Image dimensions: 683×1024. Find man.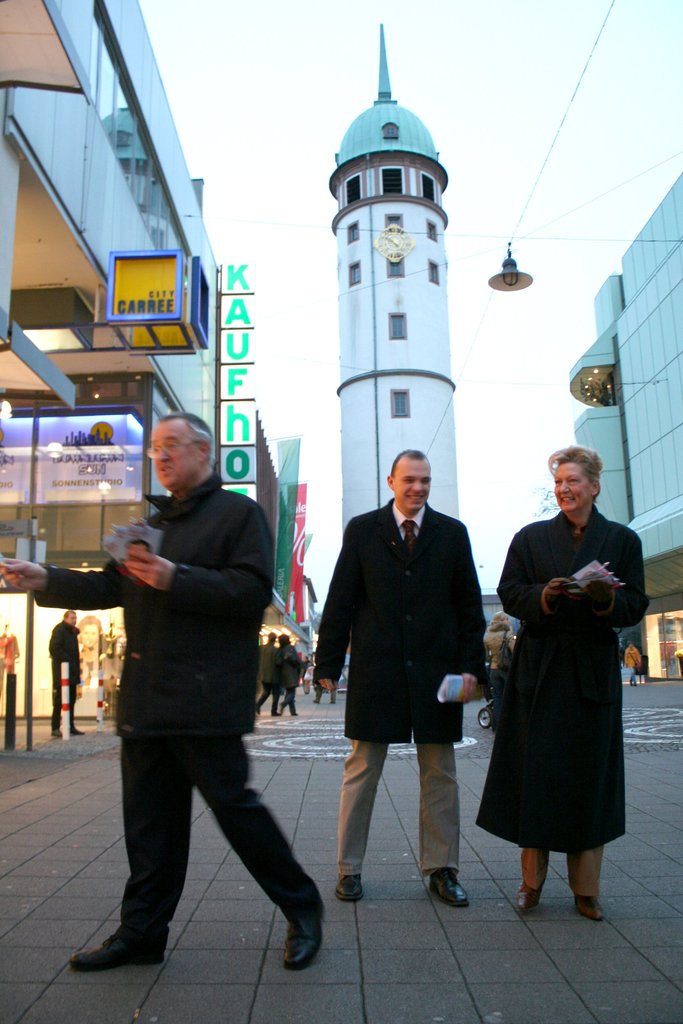
locate(43, 605, 85, 737).
